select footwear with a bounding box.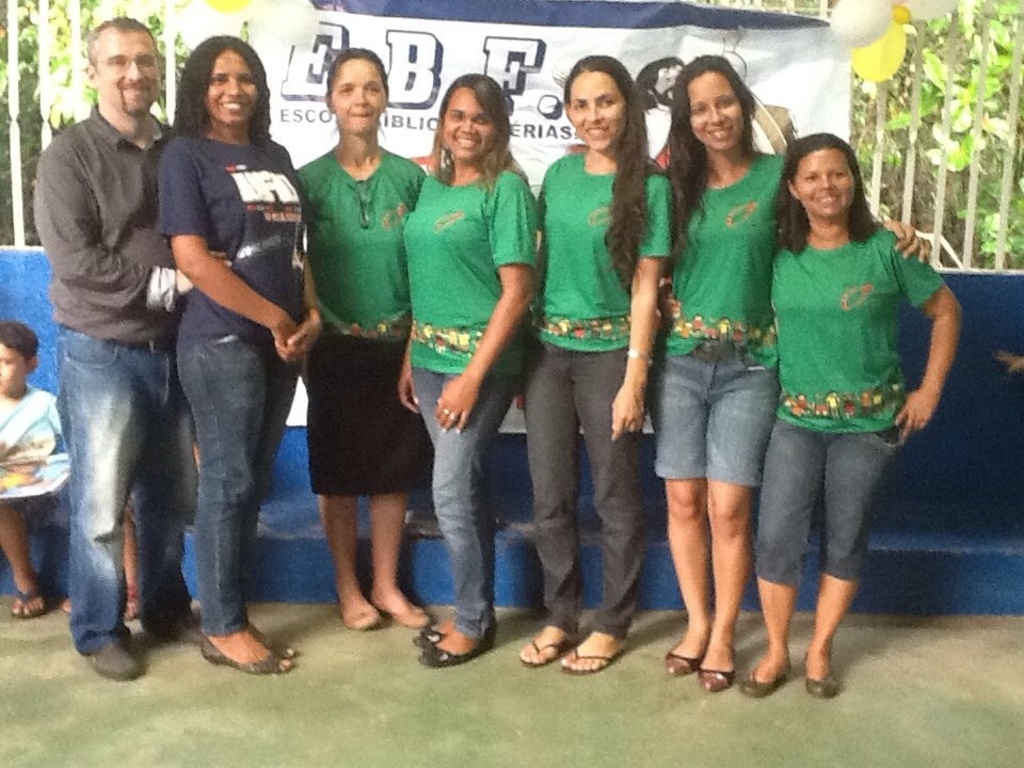
locate(123, 587, 146, 618).
